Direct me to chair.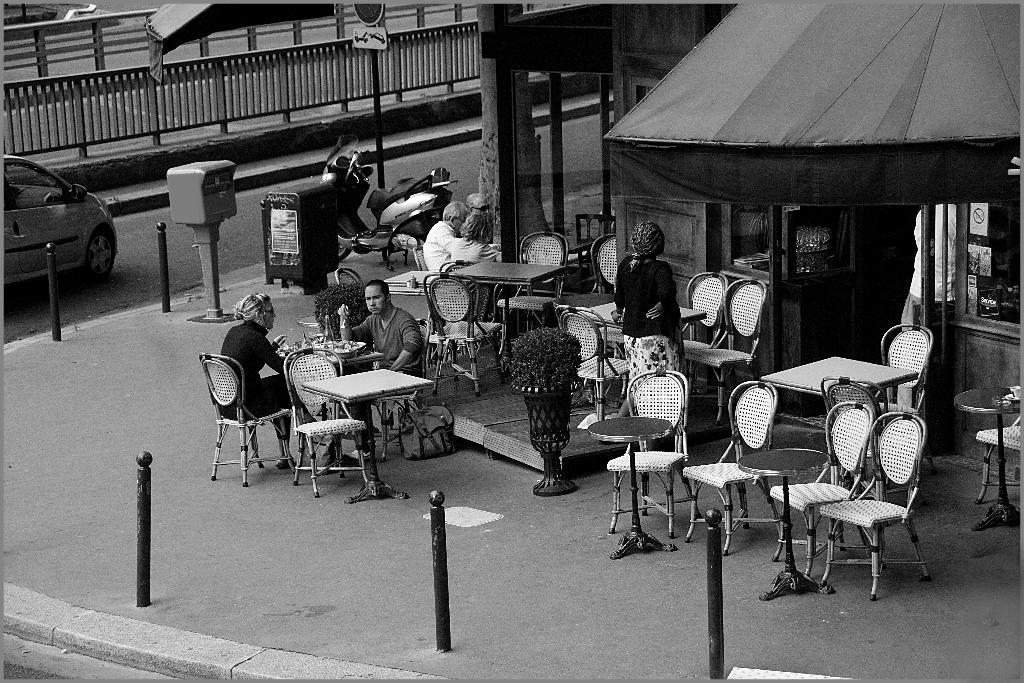
Direction: {"x1": 820, "y1": 411, "x2": 927, "y2": 603}.
